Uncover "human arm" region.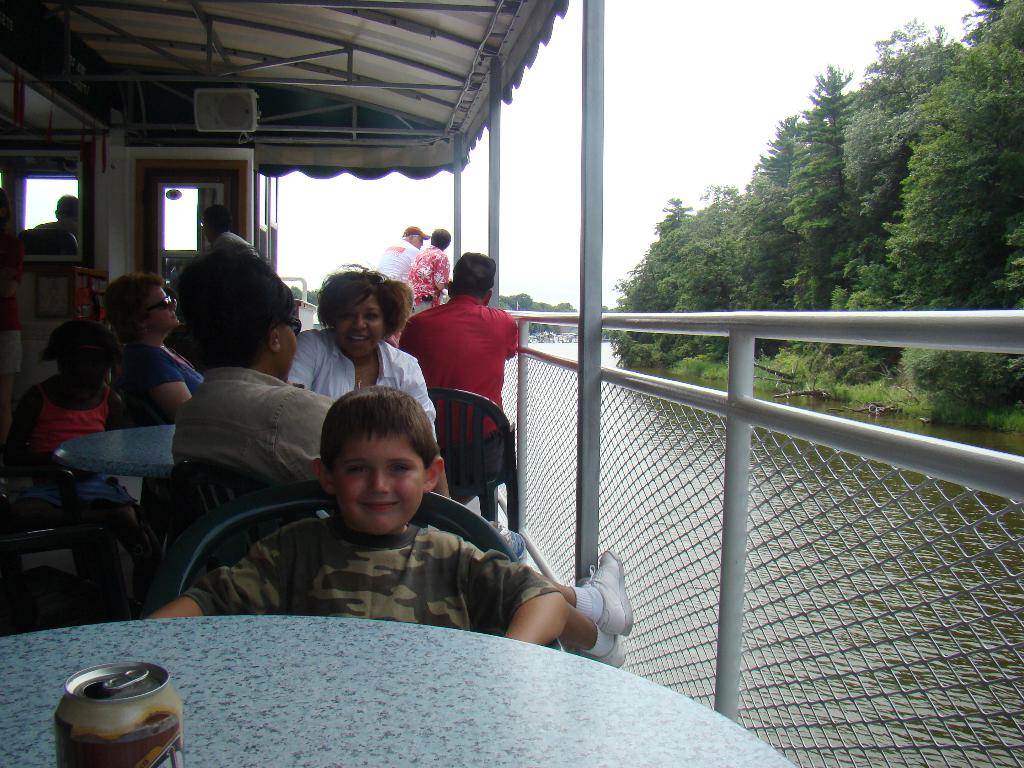
Uncovered: <region>397, 352, 451, 500</region>.
